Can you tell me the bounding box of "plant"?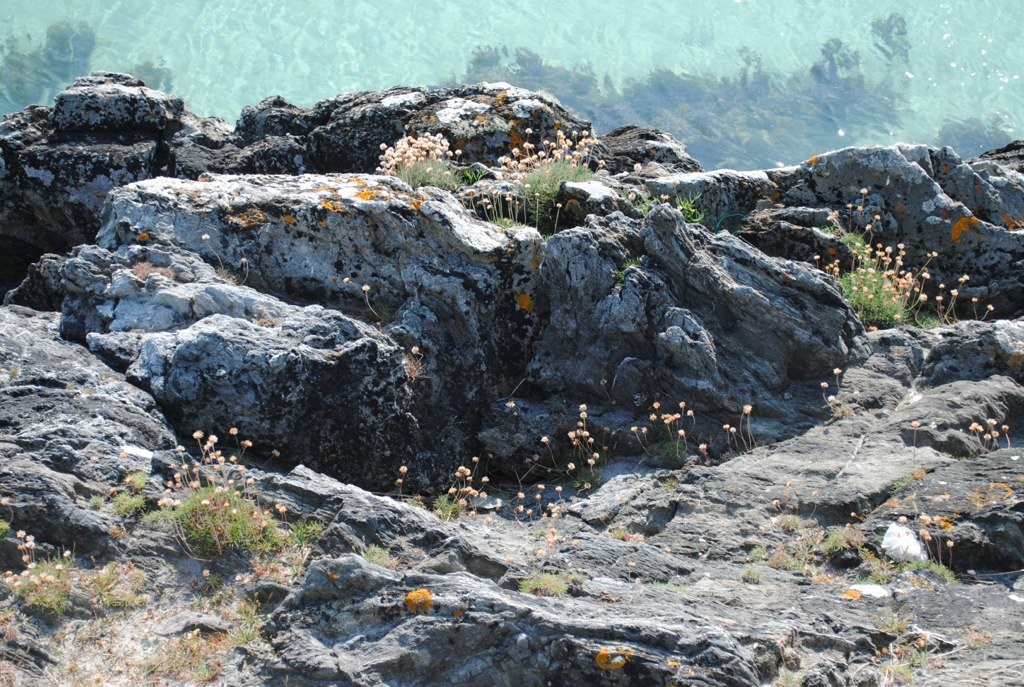
770,518,815,536.
